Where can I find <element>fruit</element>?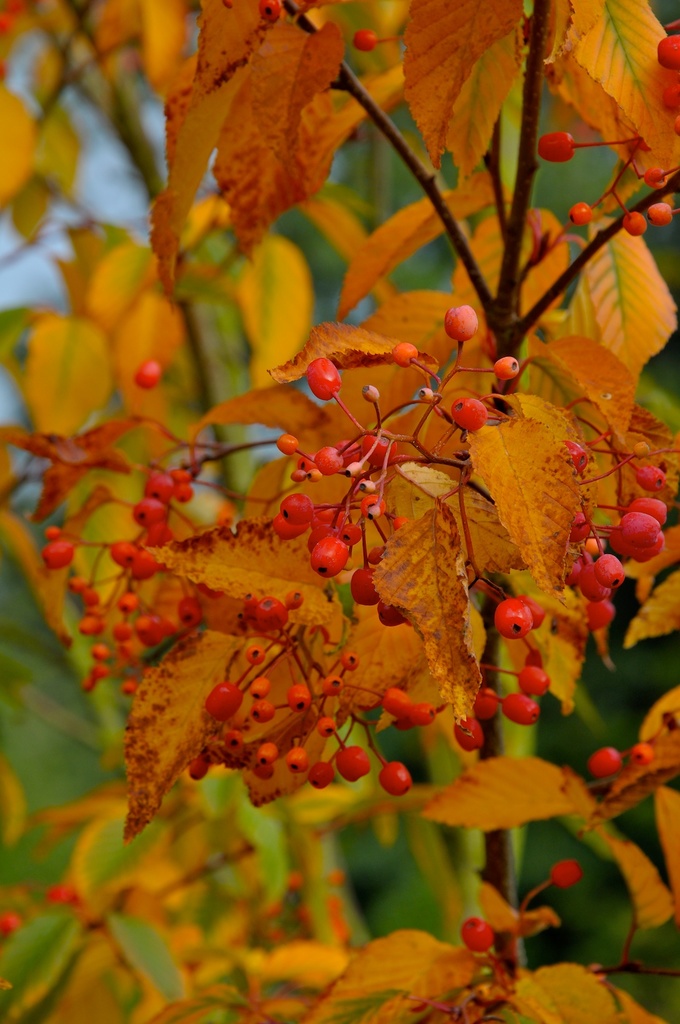
You can find it at locate(41, 537, 77, 572).
